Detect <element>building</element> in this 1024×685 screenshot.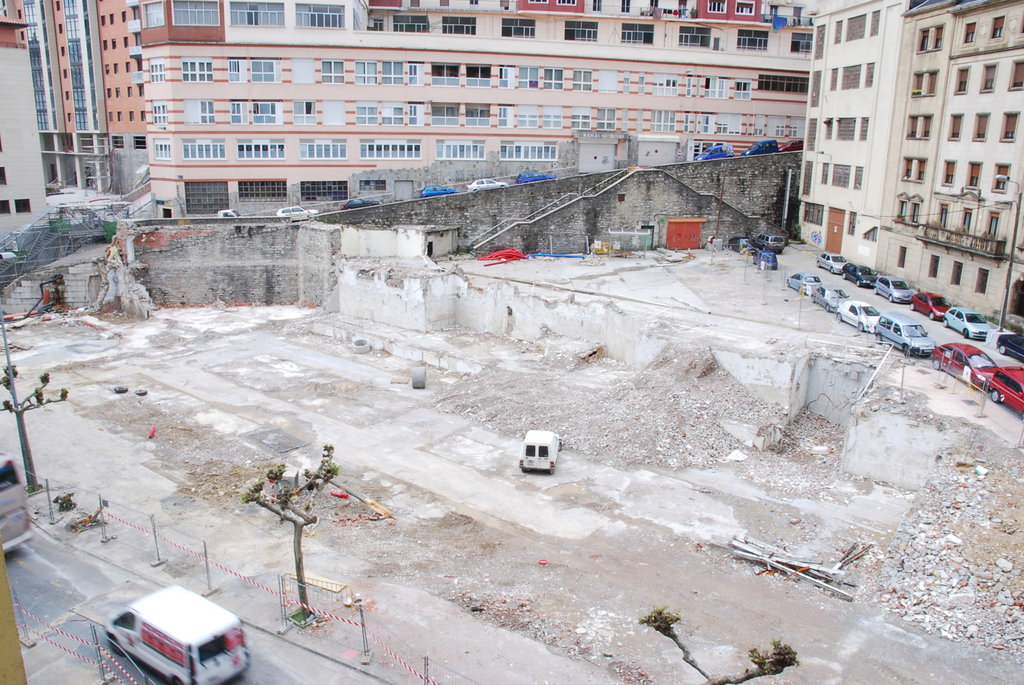
Detection: x1=0, y1=0, x2=52, y2=223.
